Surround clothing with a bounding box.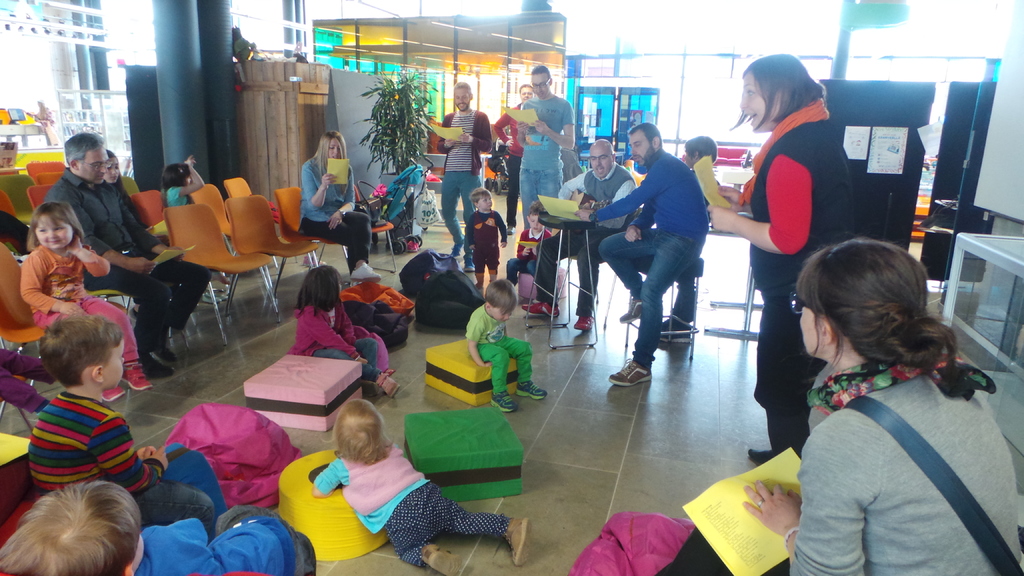
Rect(312, 442, 511, 567).
